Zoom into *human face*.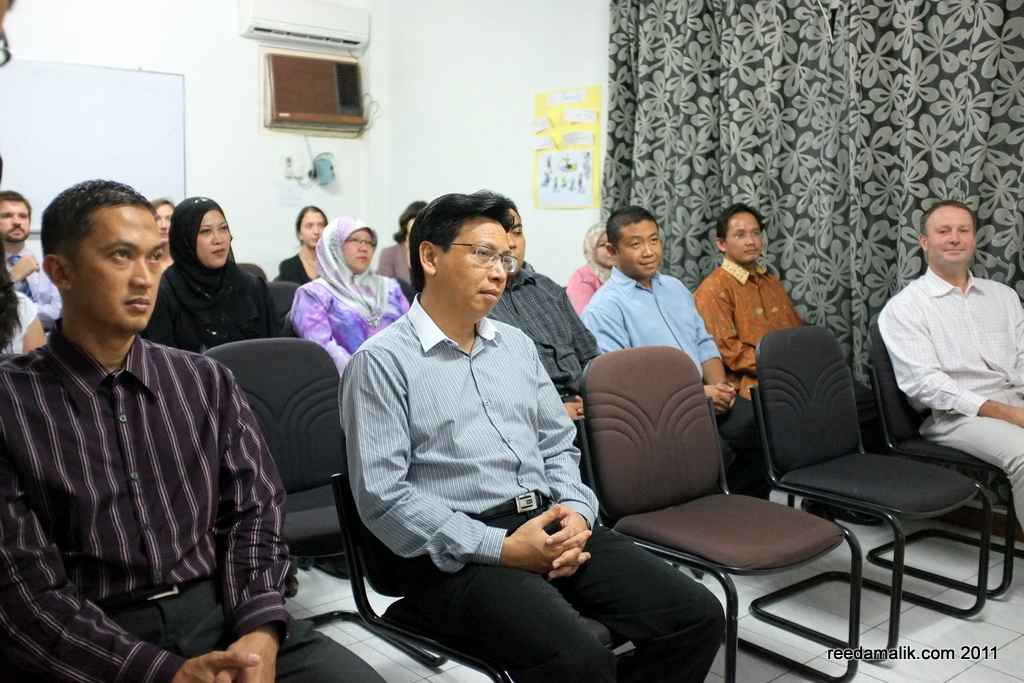
Zoom target: (x1=506, y1=204, x2=526, y2=272).
